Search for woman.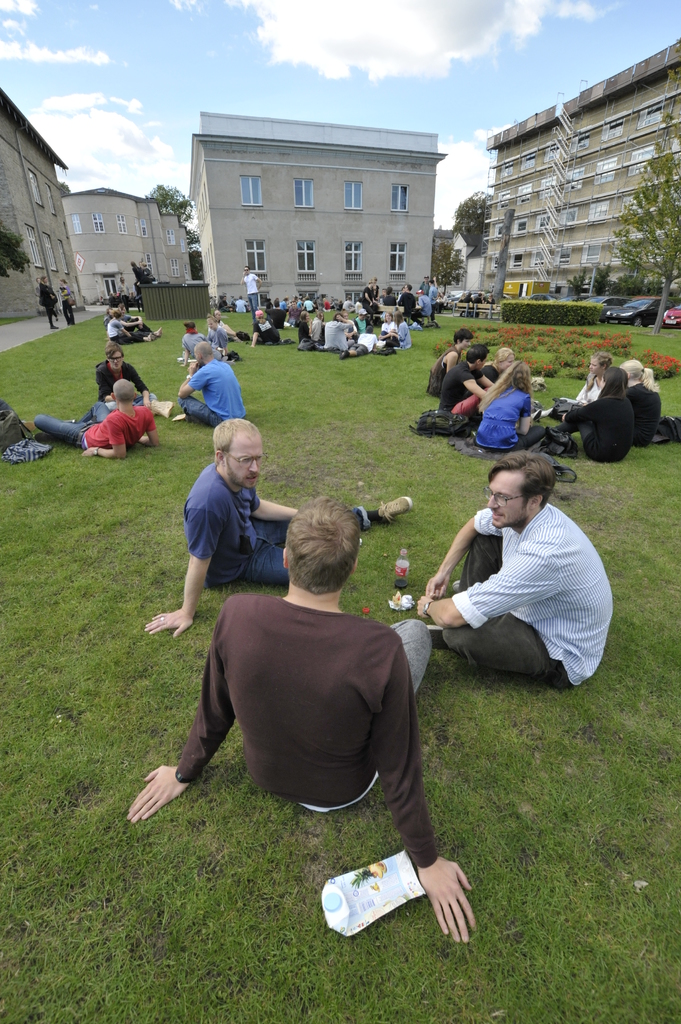
Found at {"left": 39, "top": 273, "right": 55, "bottom": 323}.
